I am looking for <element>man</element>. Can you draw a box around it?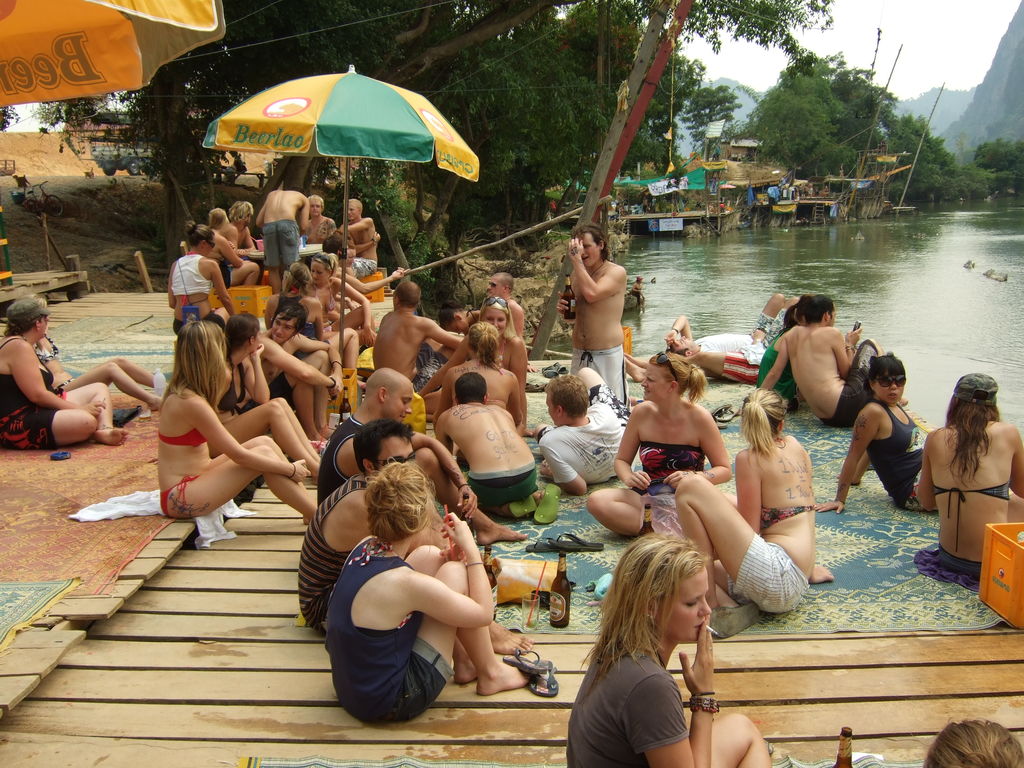
Sure, the bounding box is (left=252, top=177, right=315, bottom=285).
